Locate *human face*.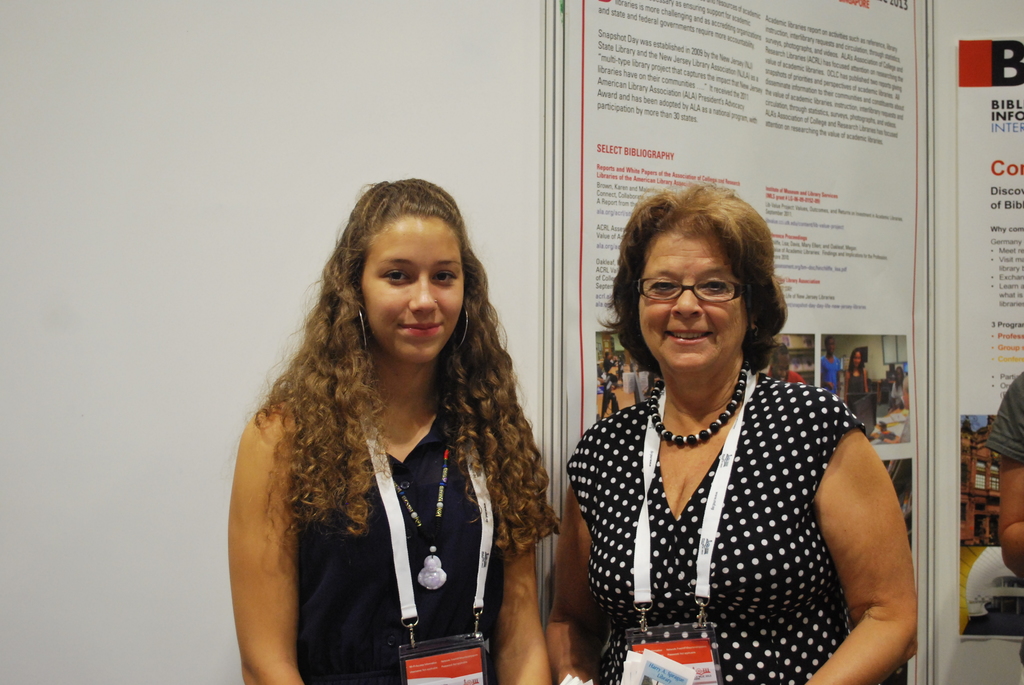
Bounding box: 852,349,860,367.
